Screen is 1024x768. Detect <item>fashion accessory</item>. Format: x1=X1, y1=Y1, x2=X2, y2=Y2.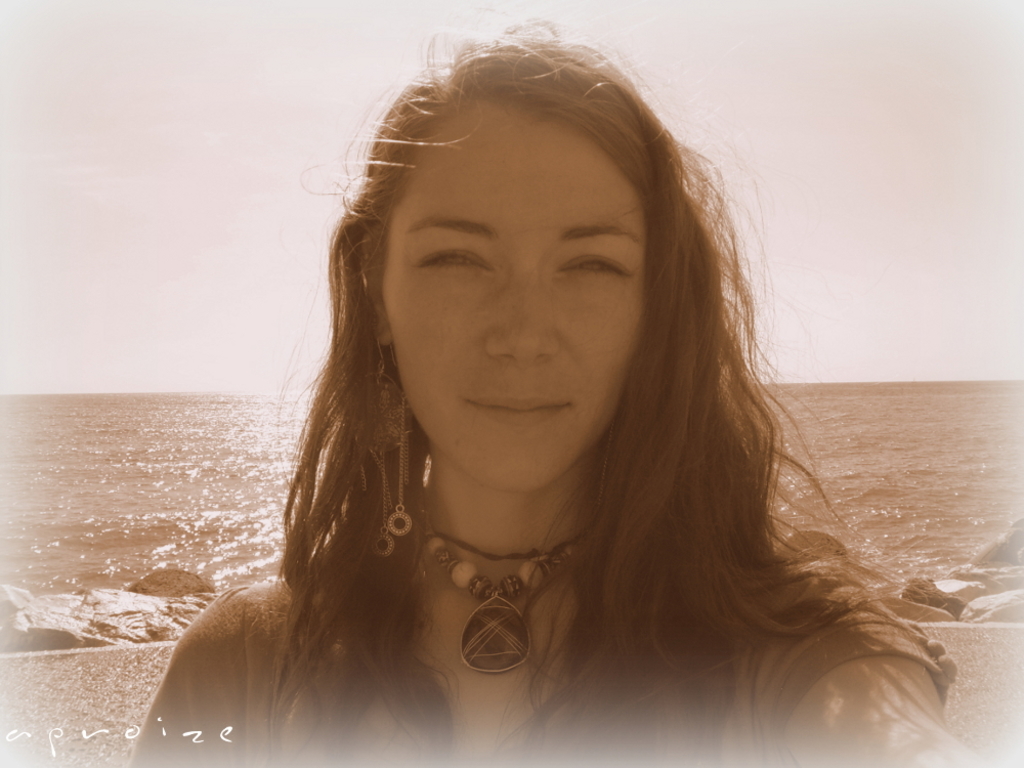
x1=413, y1=515, x2=588, y2=674.
